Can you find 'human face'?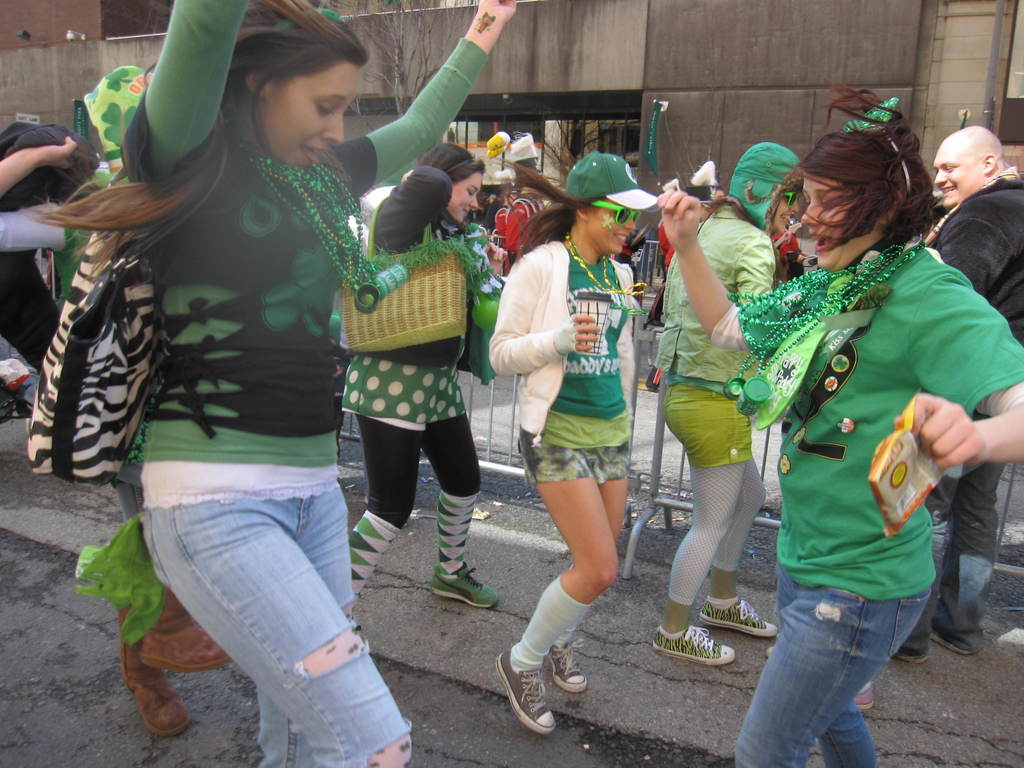
Yes, bounding box: bbox=[932, 138, 983, 207].
